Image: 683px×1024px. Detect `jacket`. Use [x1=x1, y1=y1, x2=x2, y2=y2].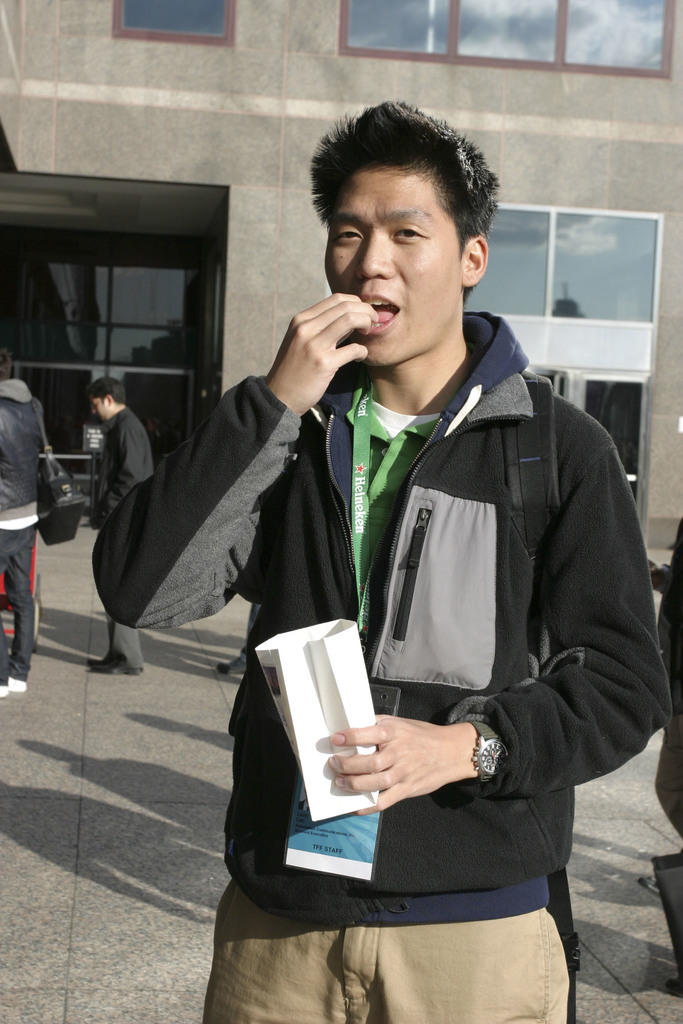
[x1=90, y1=314, x2=665, y2=936].
